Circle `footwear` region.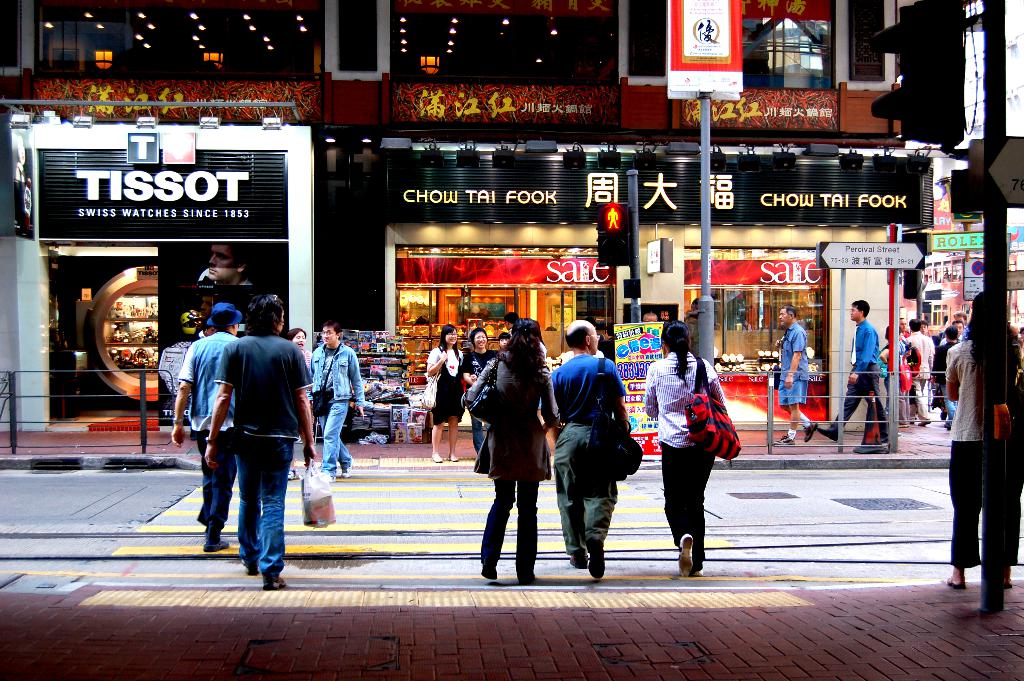
Region: bbox=[804, 423, 815, 441].
